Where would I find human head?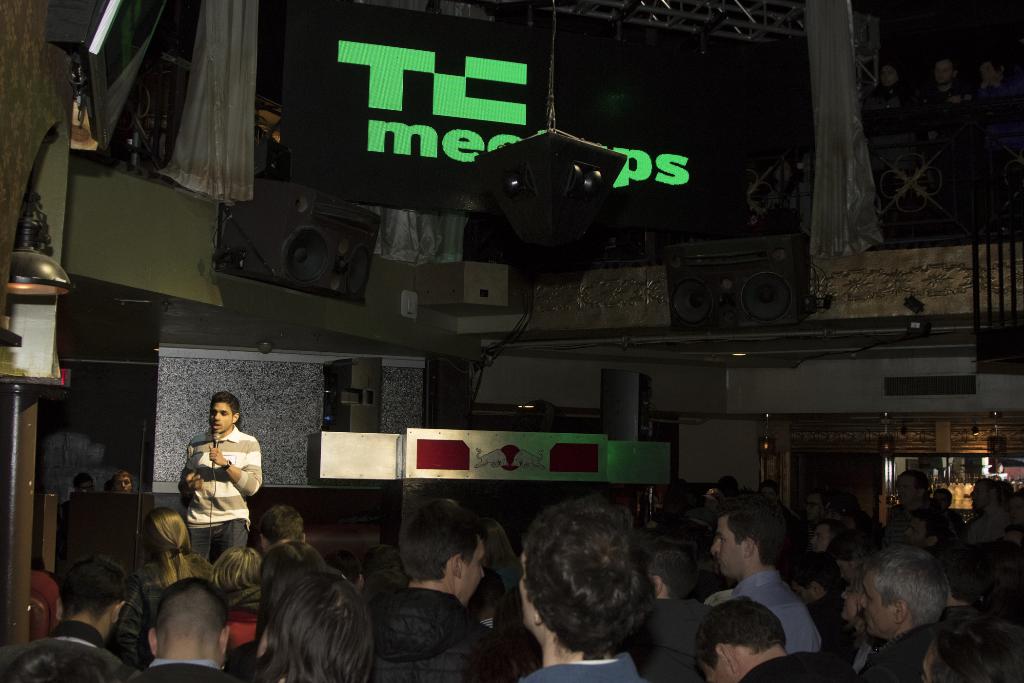
At Rect(219, 547, 262, 586).
